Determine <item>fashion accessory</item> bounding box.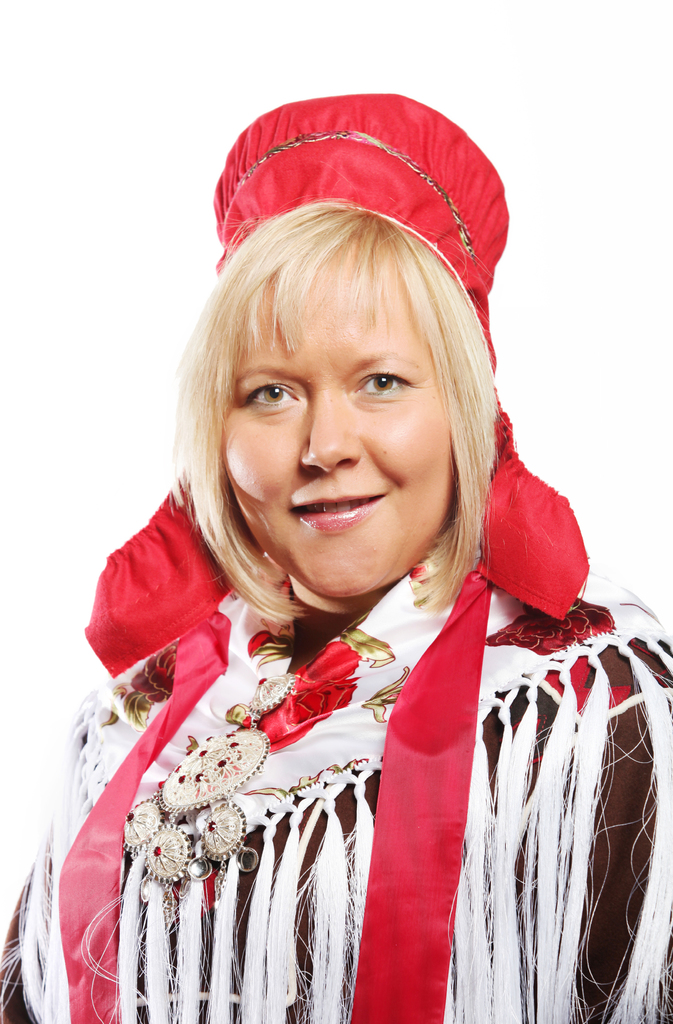
Determined: 122, 669, 302, 937.
